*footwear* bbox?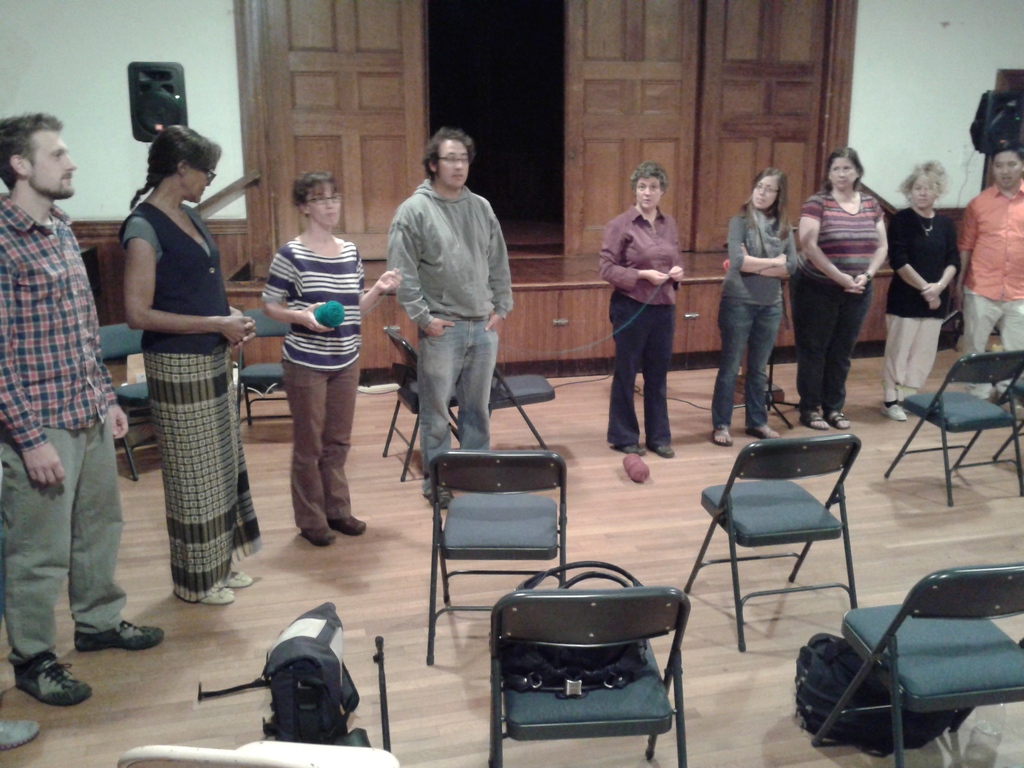
BBox(825, 407, 851, 431)
